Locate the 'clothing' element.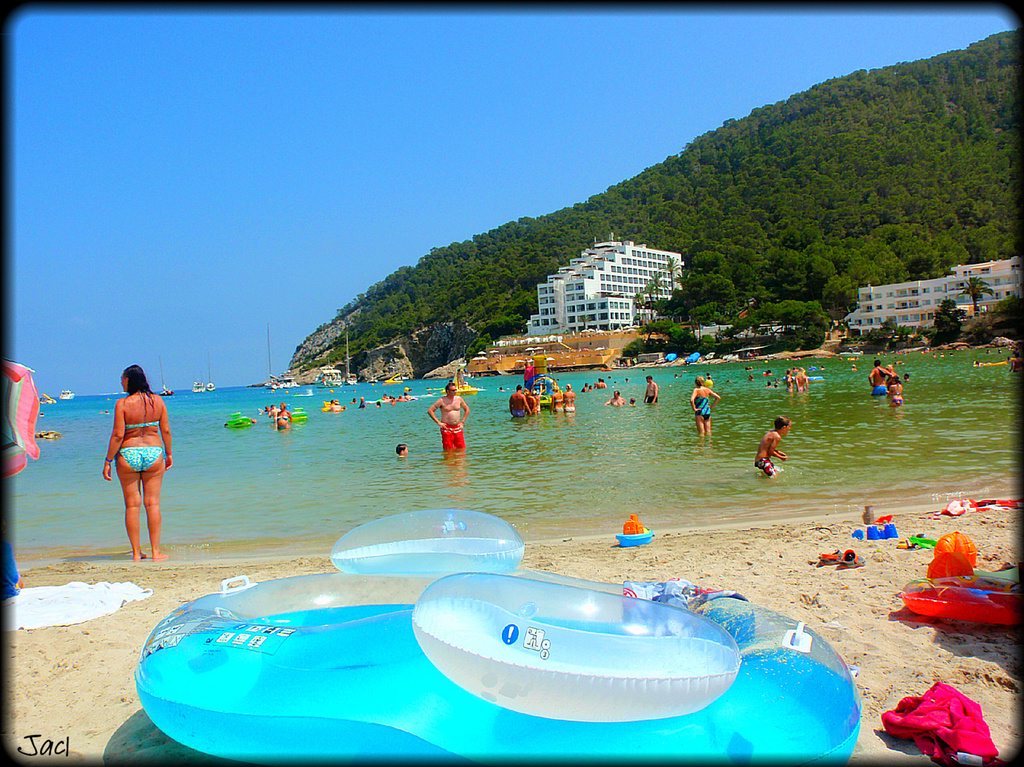
Element bbox: (x1=691, y1=396, x2=714, y2=421).
